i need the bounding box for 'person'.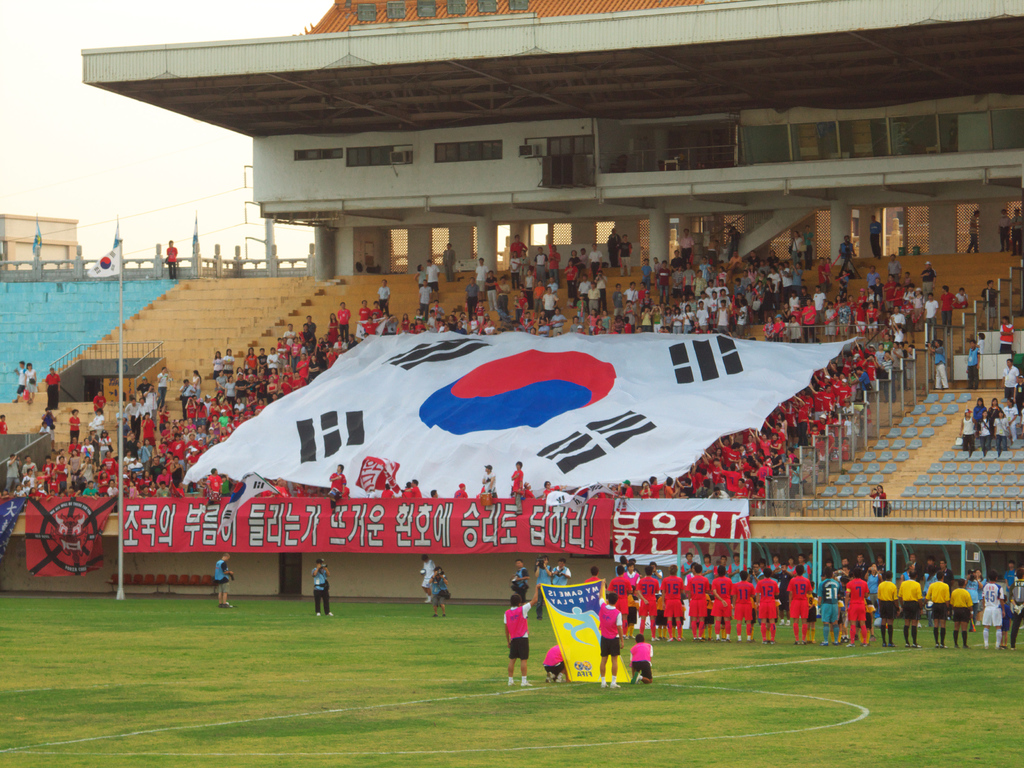
Here it is: {"x1": 624, "y1": 634, "x2": 654, "y2": 689}.
